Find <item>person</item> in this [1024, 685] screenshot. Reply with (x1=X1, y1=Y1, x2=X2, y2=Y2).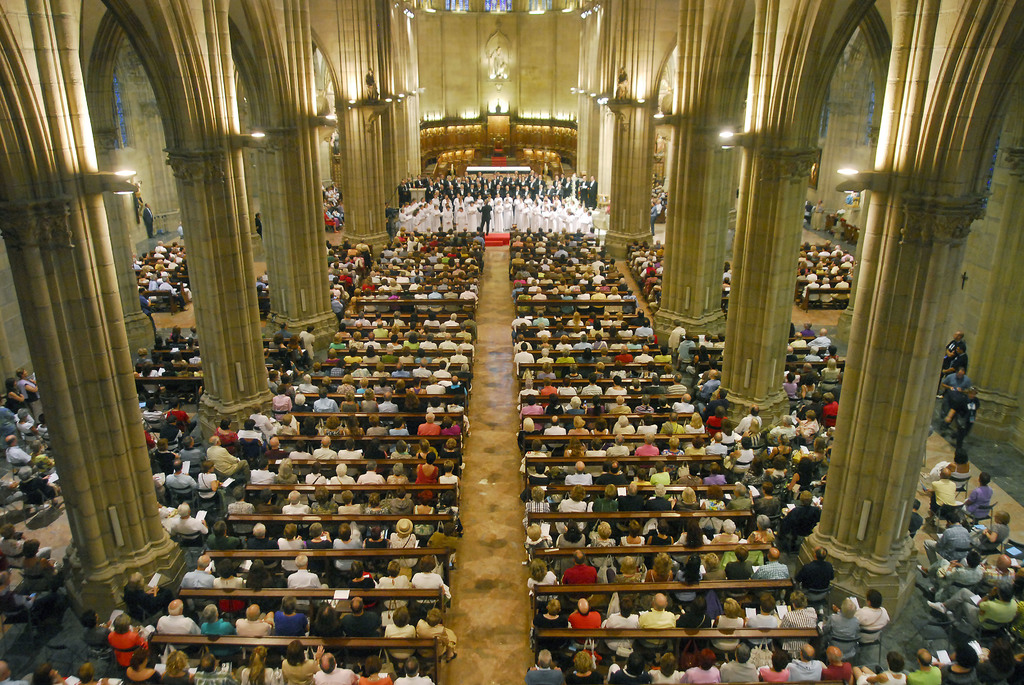
(x1=337, y1=439, x2=358, y2=459).
